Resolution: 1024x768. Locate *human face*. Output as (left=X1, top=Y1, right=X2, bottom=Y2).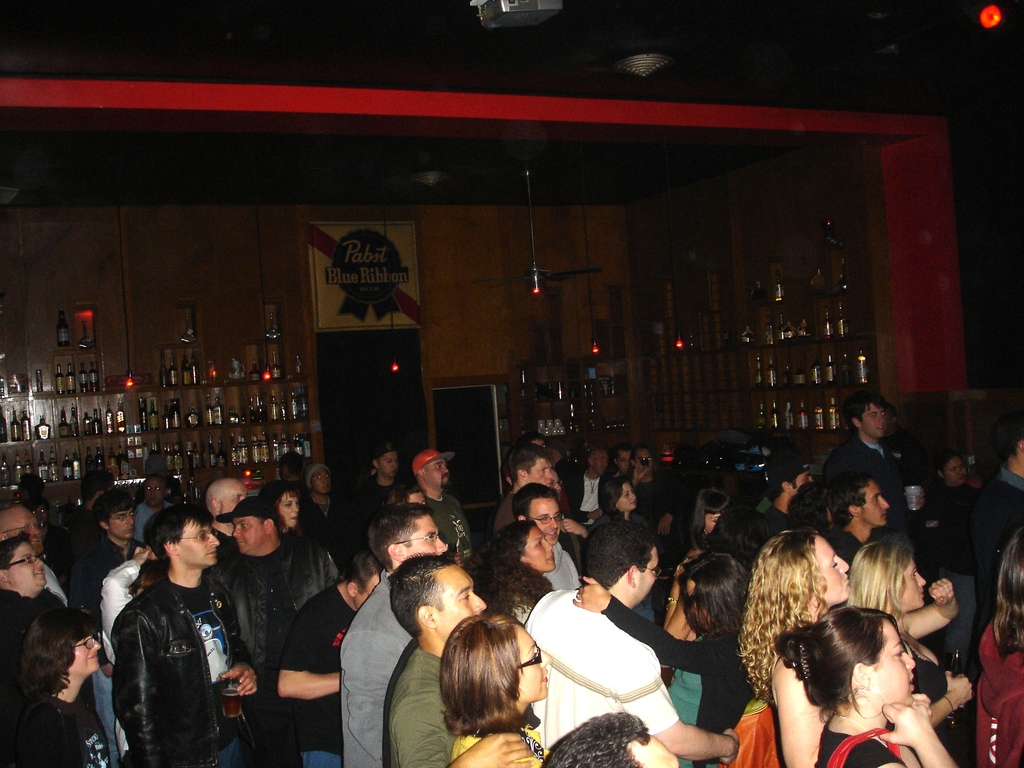
(left=426, top=457, right=449, bottom=488).
